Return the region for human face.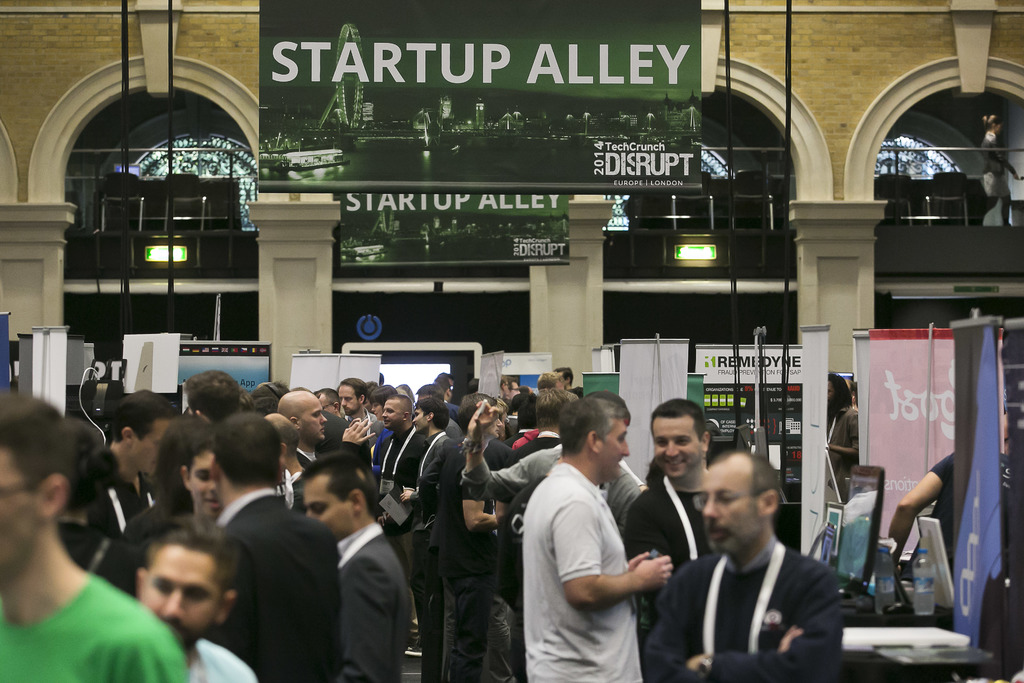
bbox=[0, 448, 38, 567].
